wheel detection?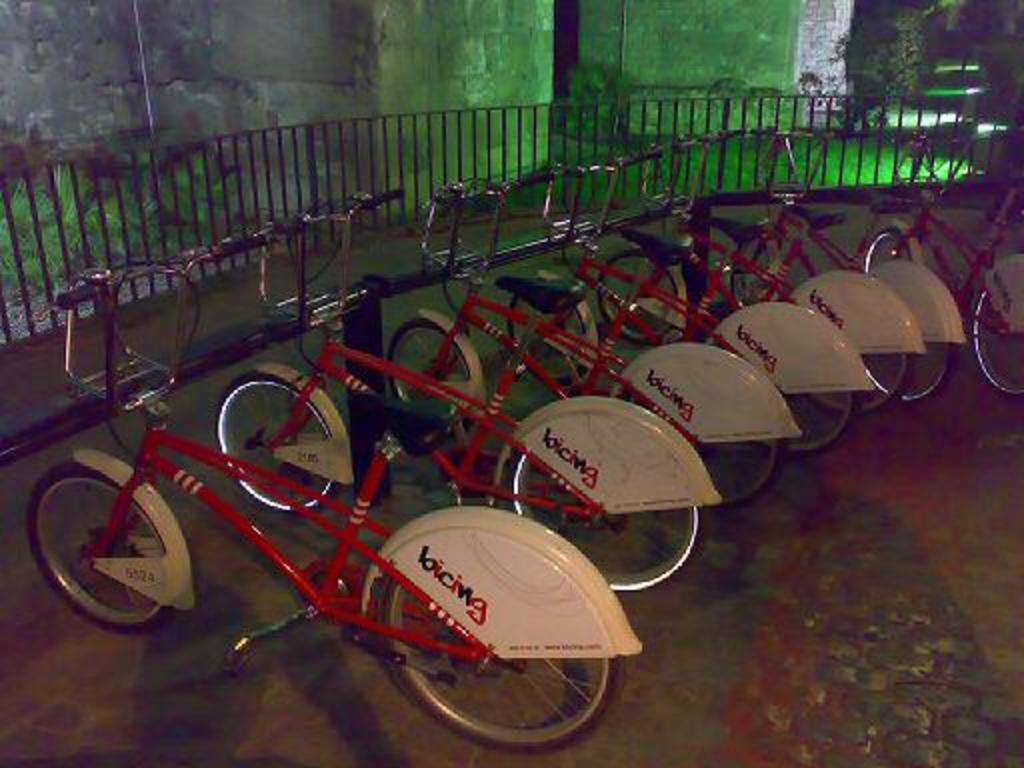
<region>604, 338, 776, 520</region>
